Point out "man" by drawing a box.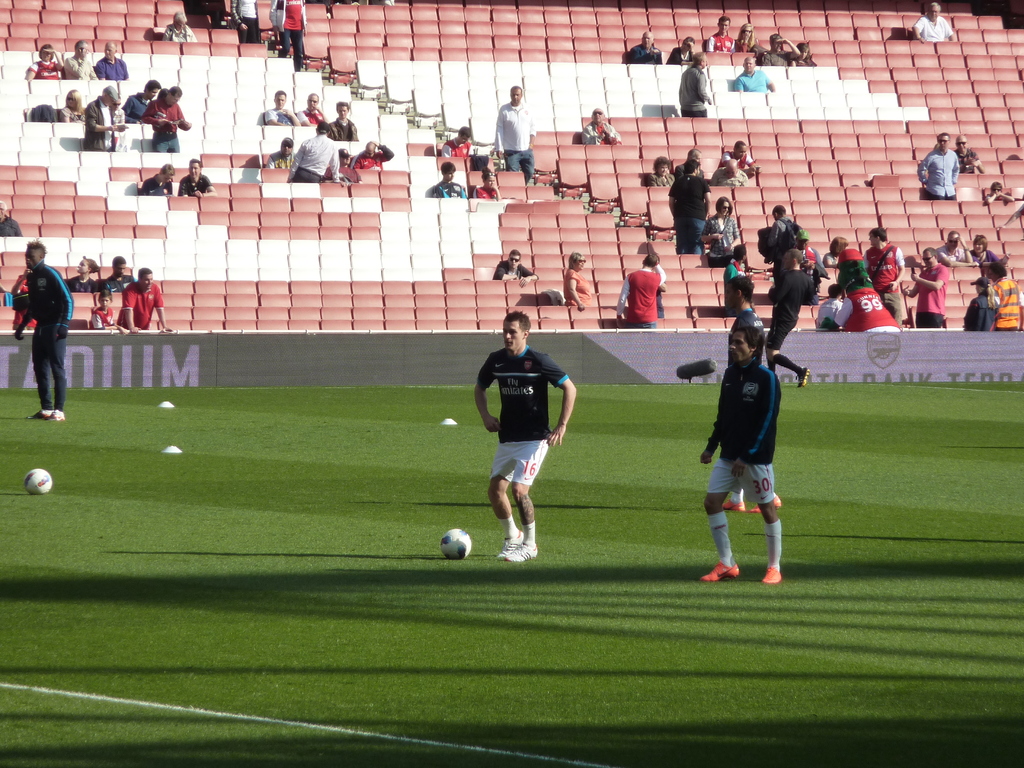
rect(180, 157, 213, 195).
